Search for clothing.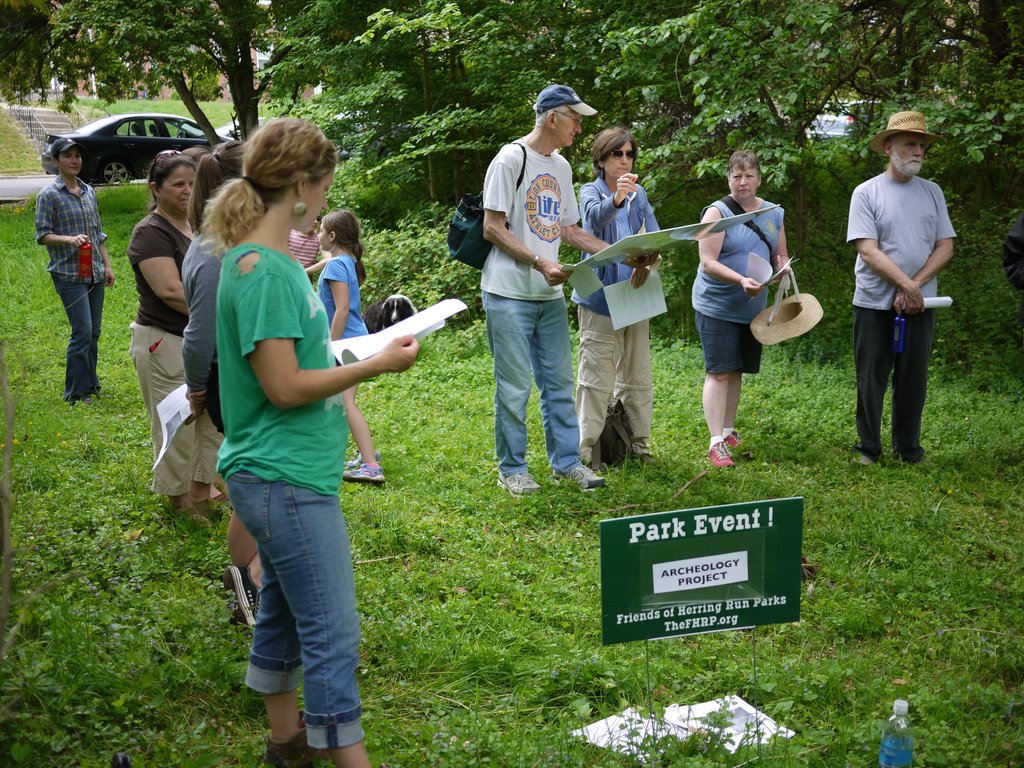
Found at <box>579,311,650,450</box>.
